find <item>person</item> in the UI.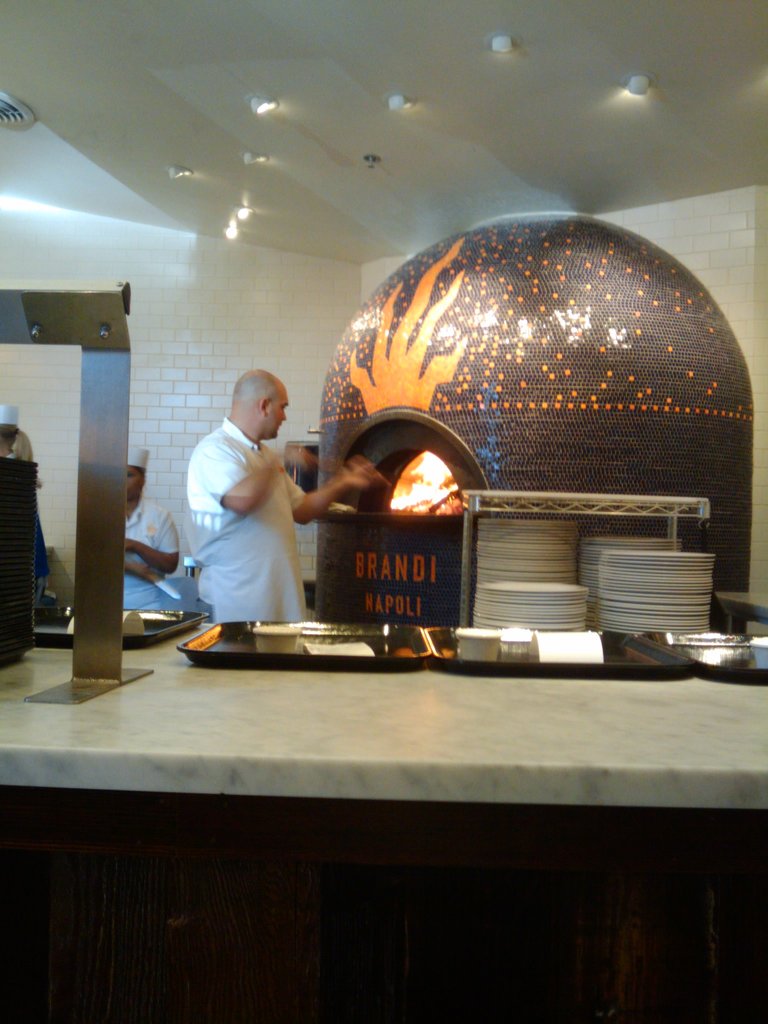
UI element at (3,402,46,584).
